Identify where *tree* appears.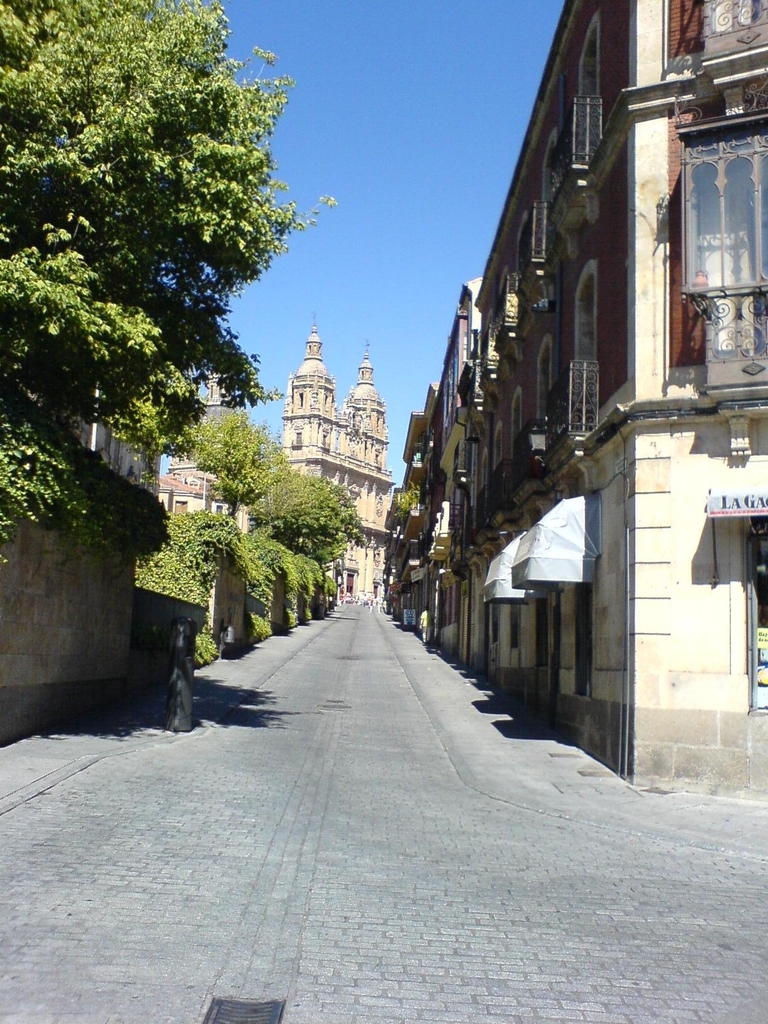
Appears at bbox=[0, 21, 322, 480].
